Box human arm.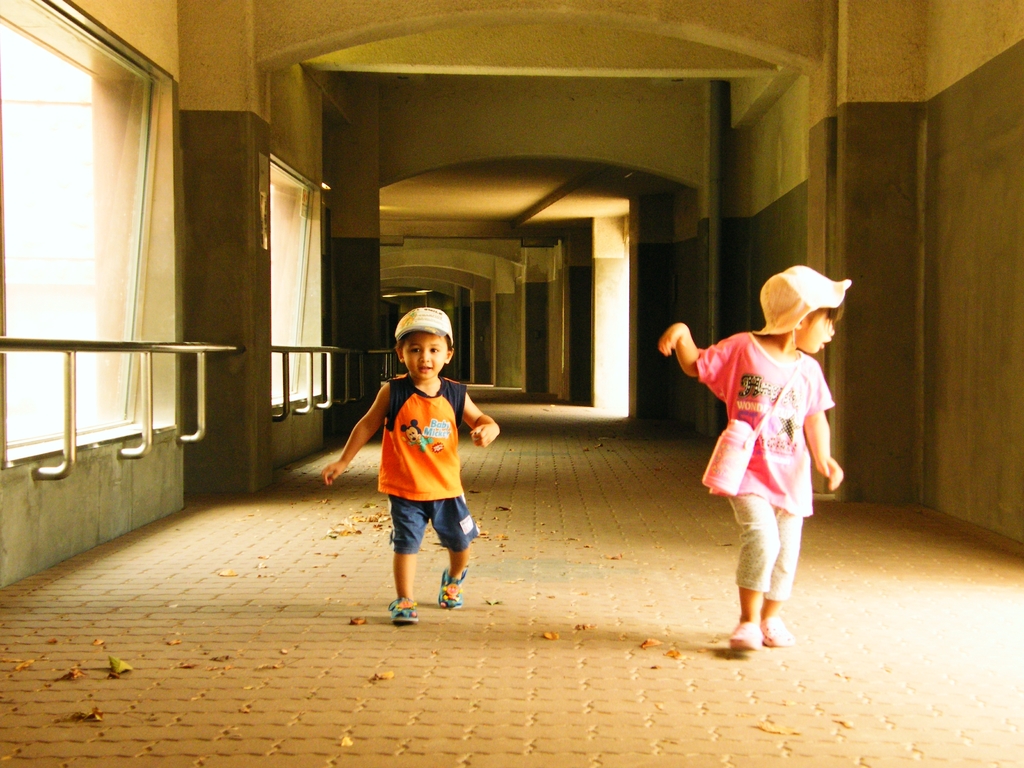
460 388 501 450.
